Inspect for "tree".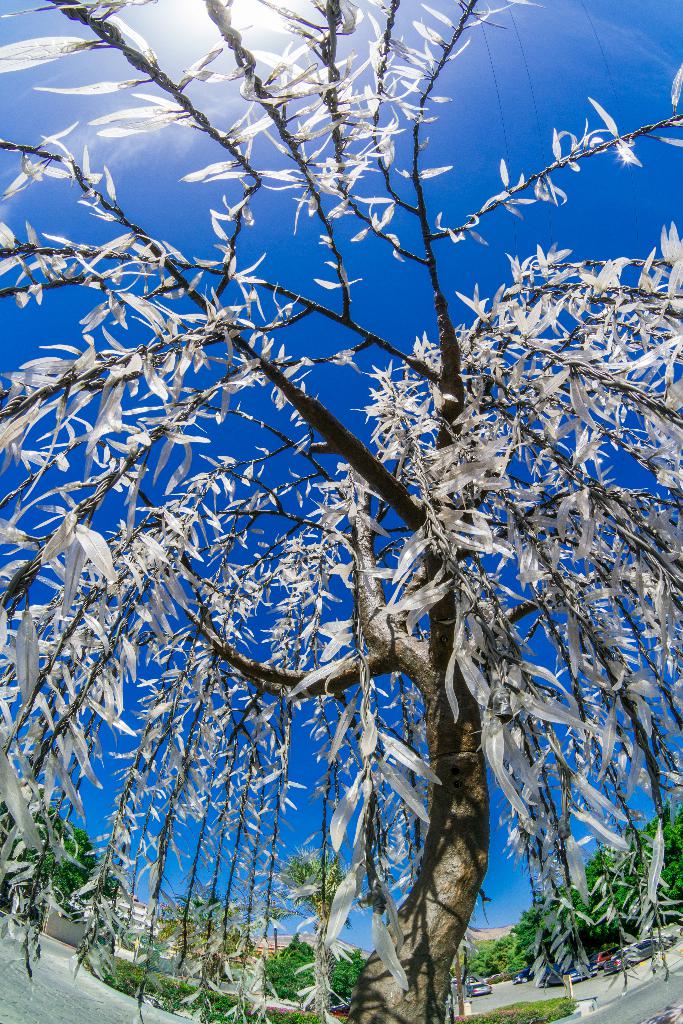
Inspection: 0:802:74:917.
